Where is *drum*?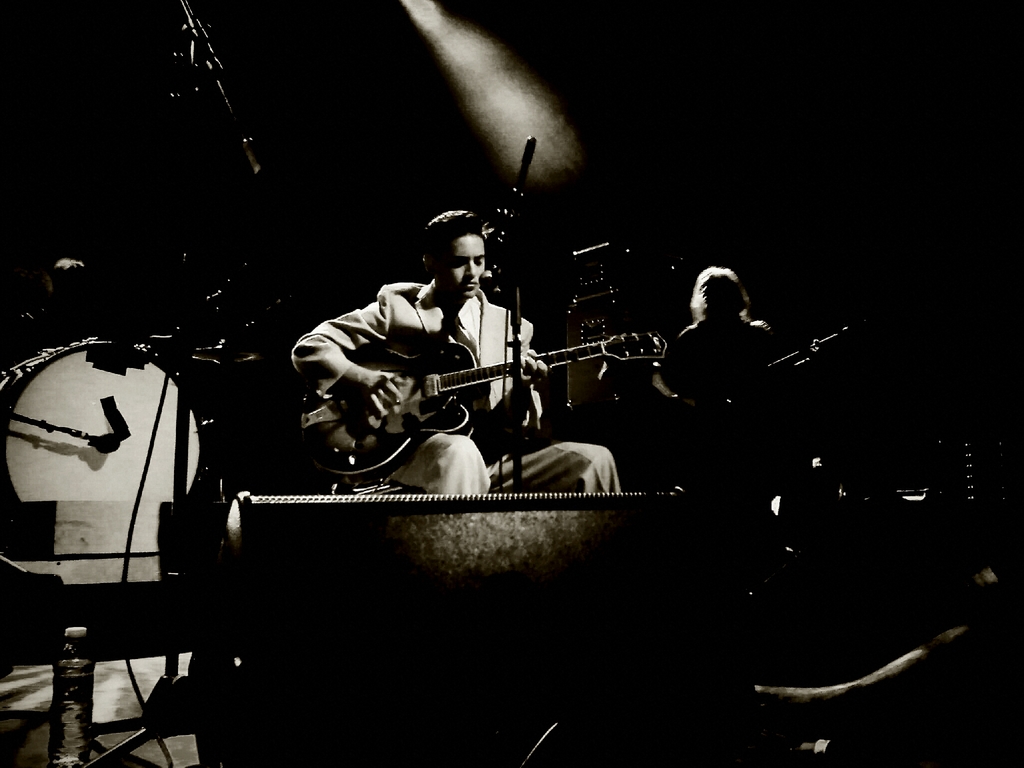
0 333 205 501.
